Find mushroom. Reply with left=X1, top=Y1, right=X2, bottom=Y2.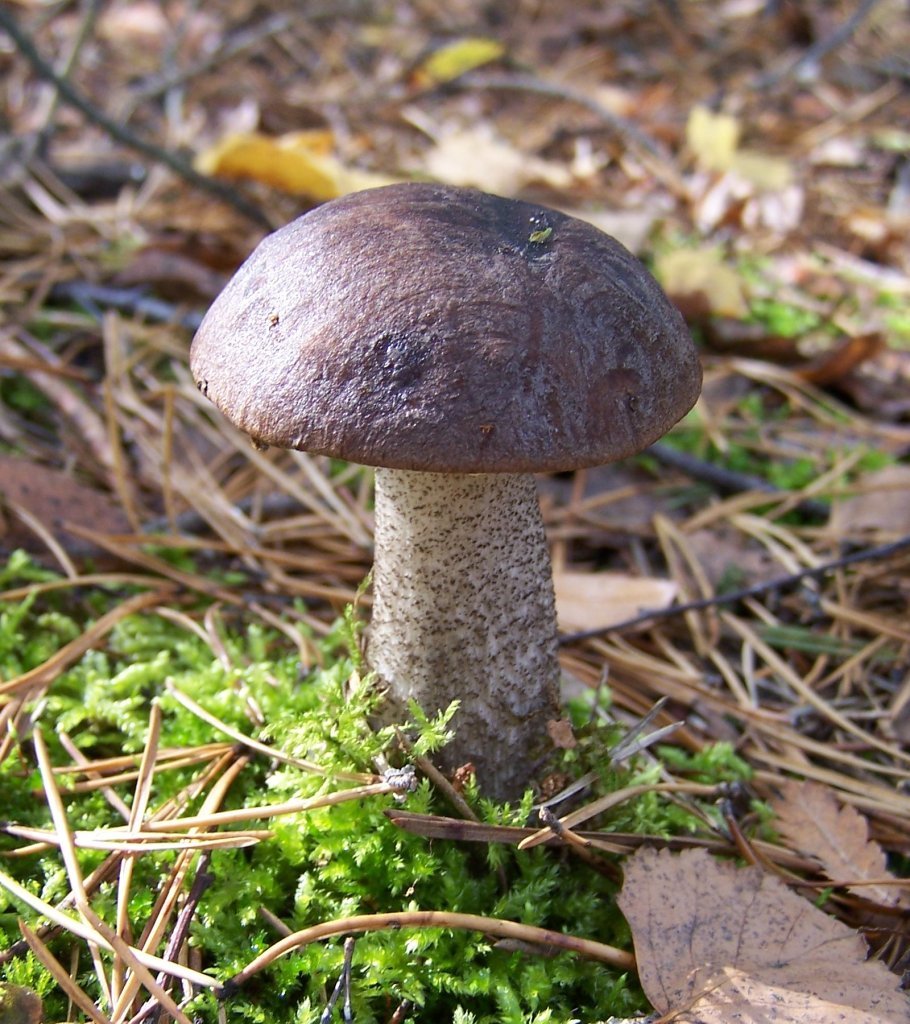
left=172, top=171, right=722, bottom=815.
